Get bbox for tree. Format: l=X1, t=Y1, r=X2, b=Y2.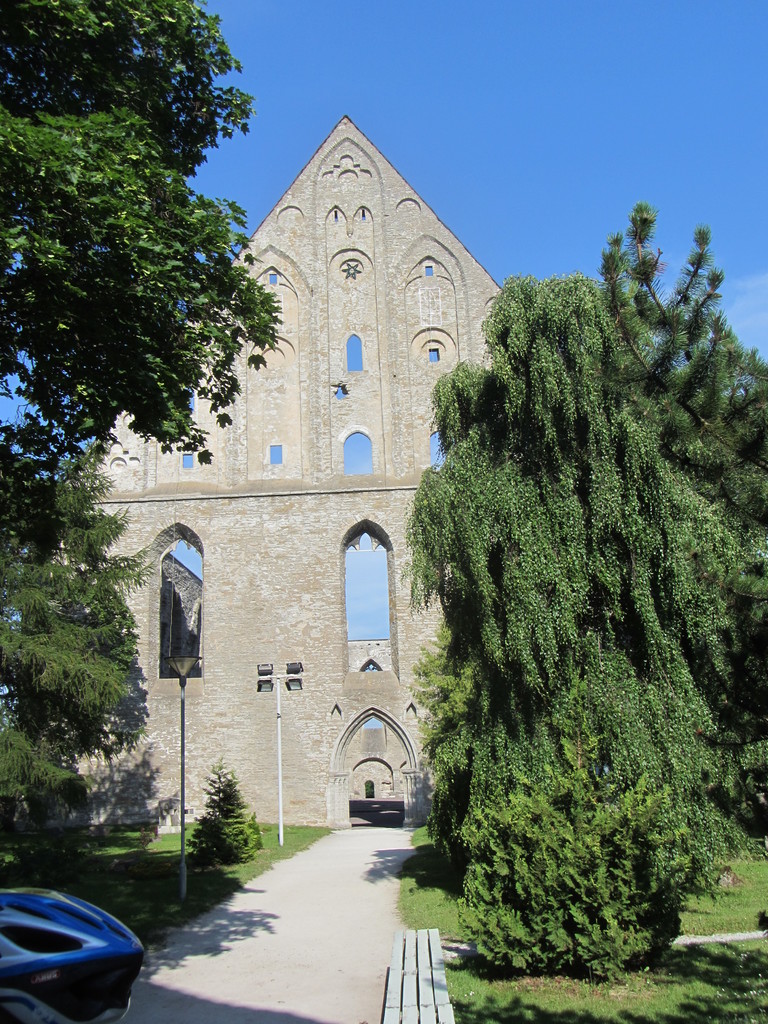
l=0, t=0, r=271, b=459.
